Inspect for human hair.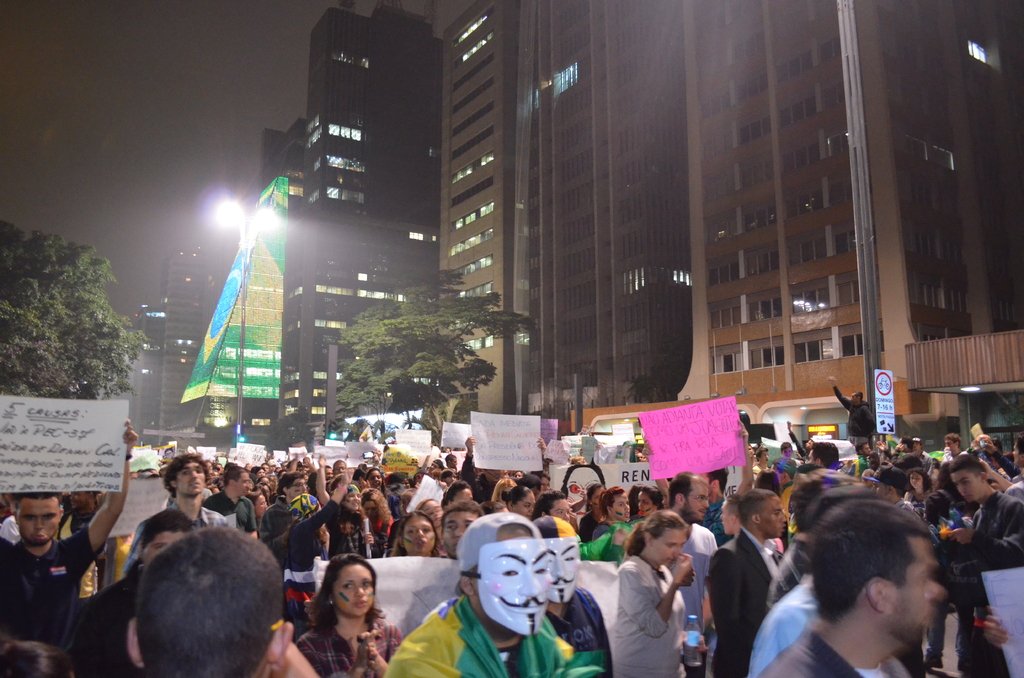
Inspection: {"left": 622, "top": 507, "right": 687, "bottom": 558}.
